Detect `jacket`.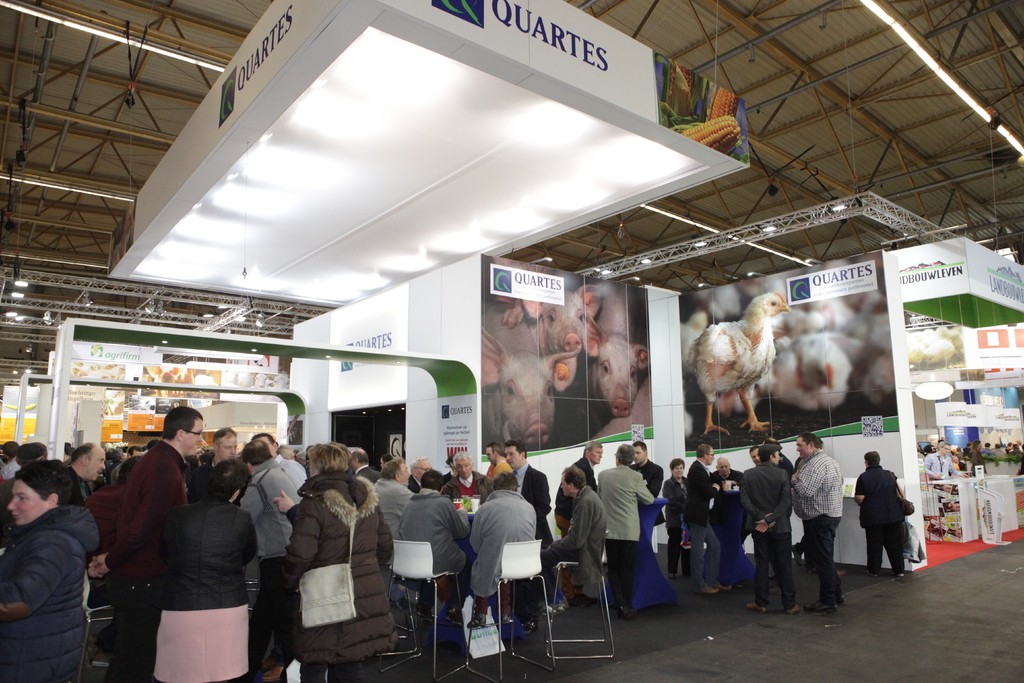
Detected at pyautogui.locateOnScreen(266, 452, 379, 668).
